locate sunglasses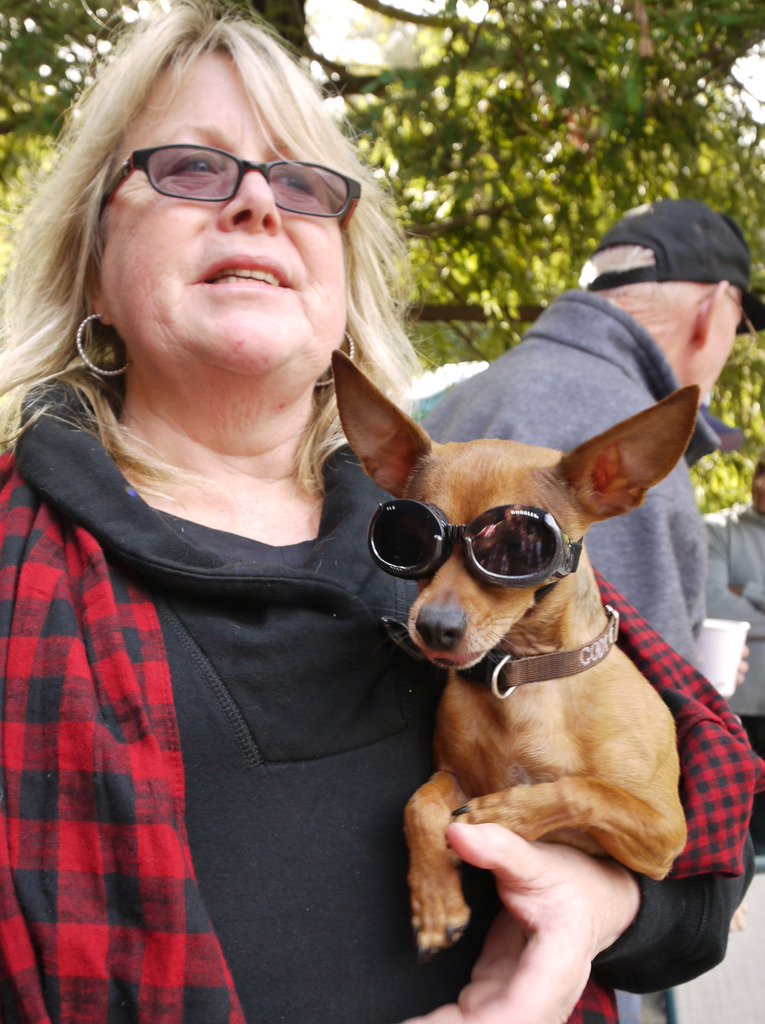
371 498 588 582
